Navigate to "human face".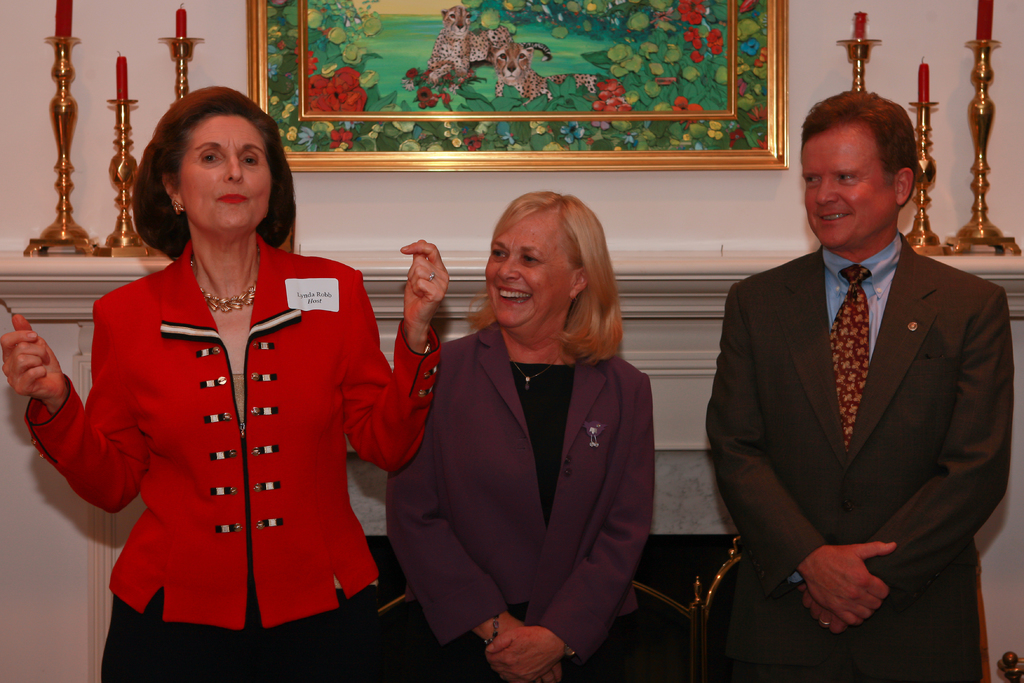
Navigation target: <box>486,213,579,338</box>.
